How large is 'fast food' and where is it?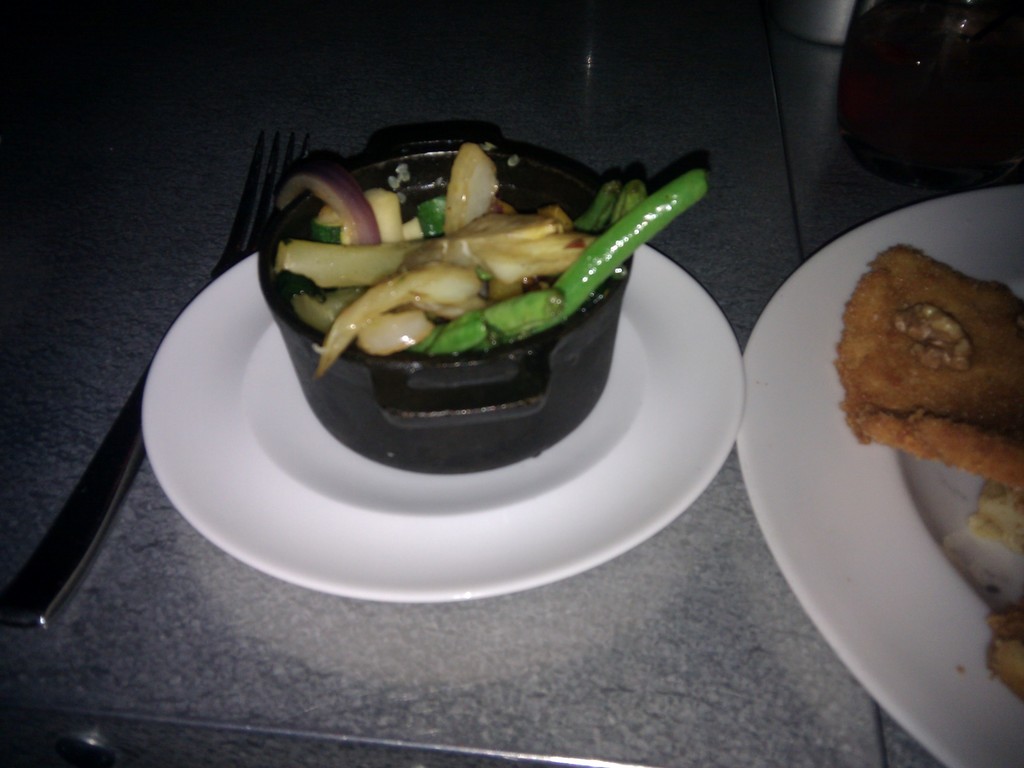
Bounding box: pyautogui.locateOnScreen(953, 463, 1023, 561).
